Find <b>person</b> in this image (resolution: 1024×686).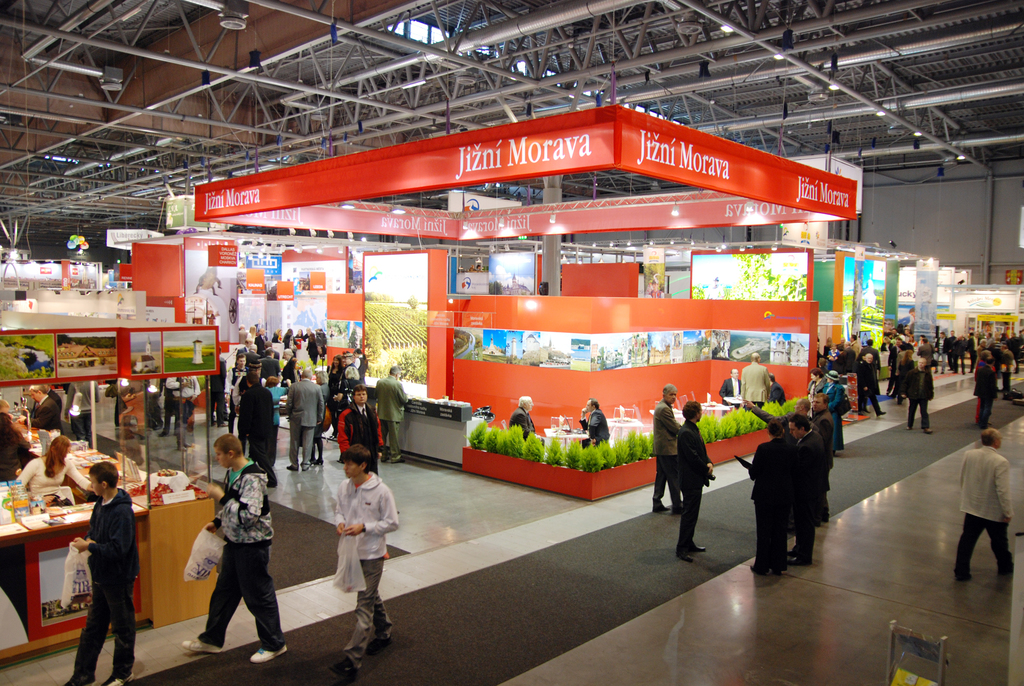
[x1=62, y1=466, x2=141, y2=685].
